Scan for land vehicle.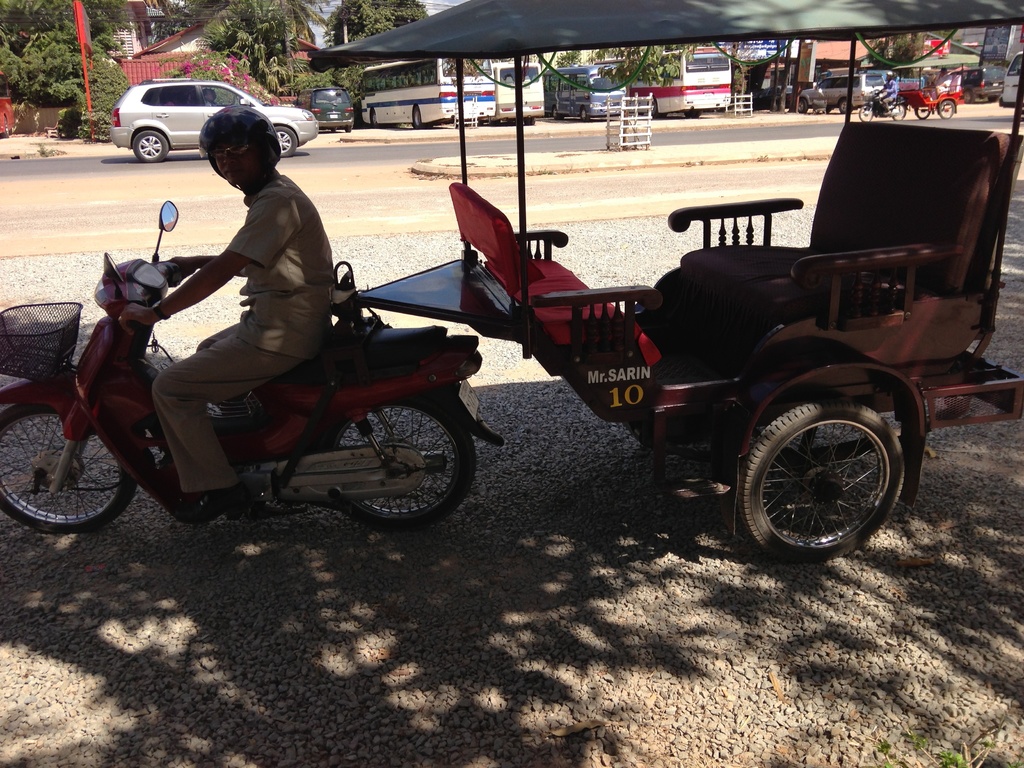
Scan result: pyautogui.locateOnScreen(955, 70, 1004, 99).
